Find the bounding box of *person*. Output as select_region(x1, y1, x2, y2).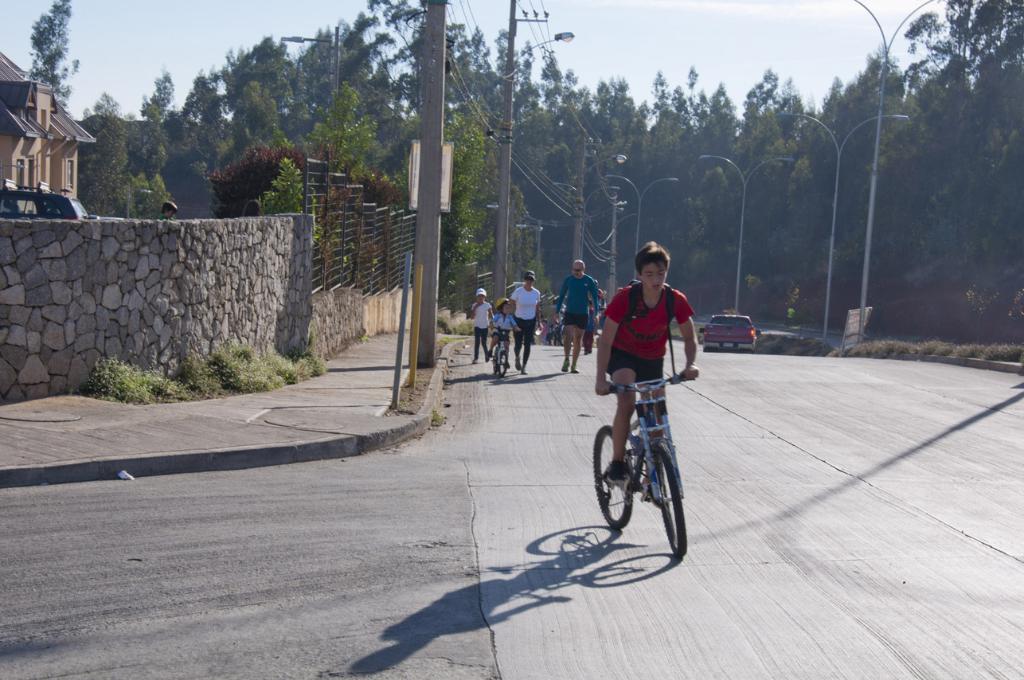
select_region(241, 201, 264, 218).
